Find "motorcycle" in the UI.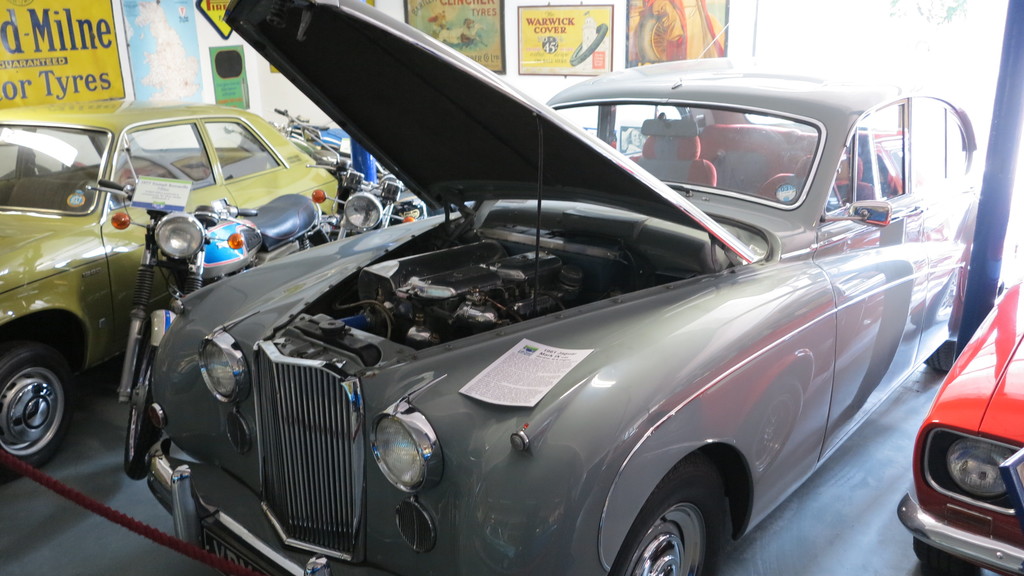
UI element at crop(271, 109, 447, 243).
